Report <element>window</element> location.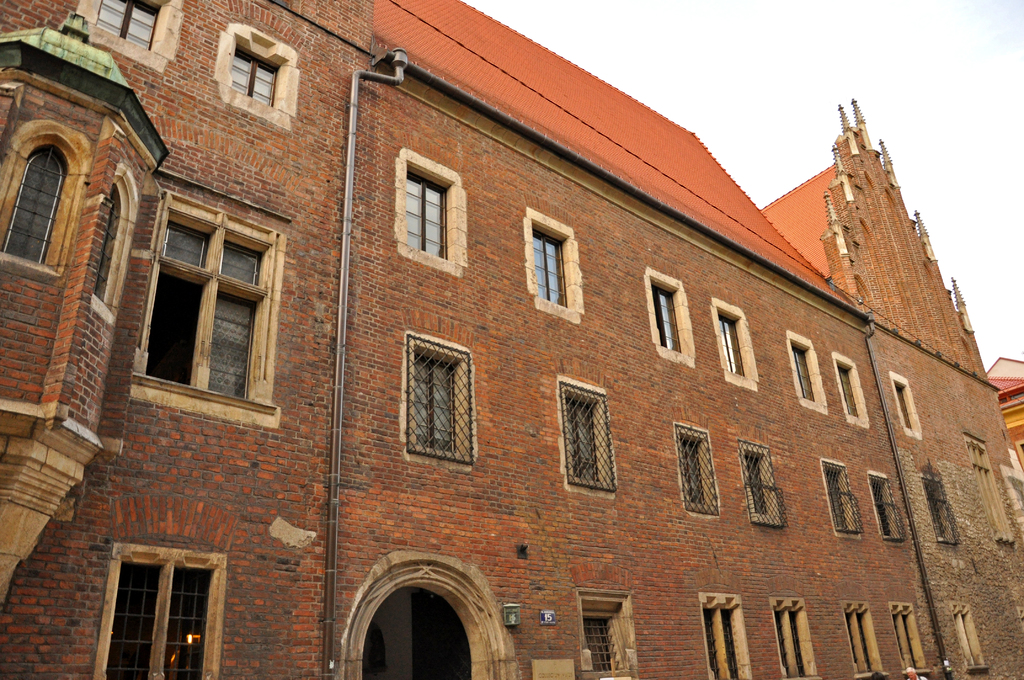
Report: locate(98, 559, 216, 677).
